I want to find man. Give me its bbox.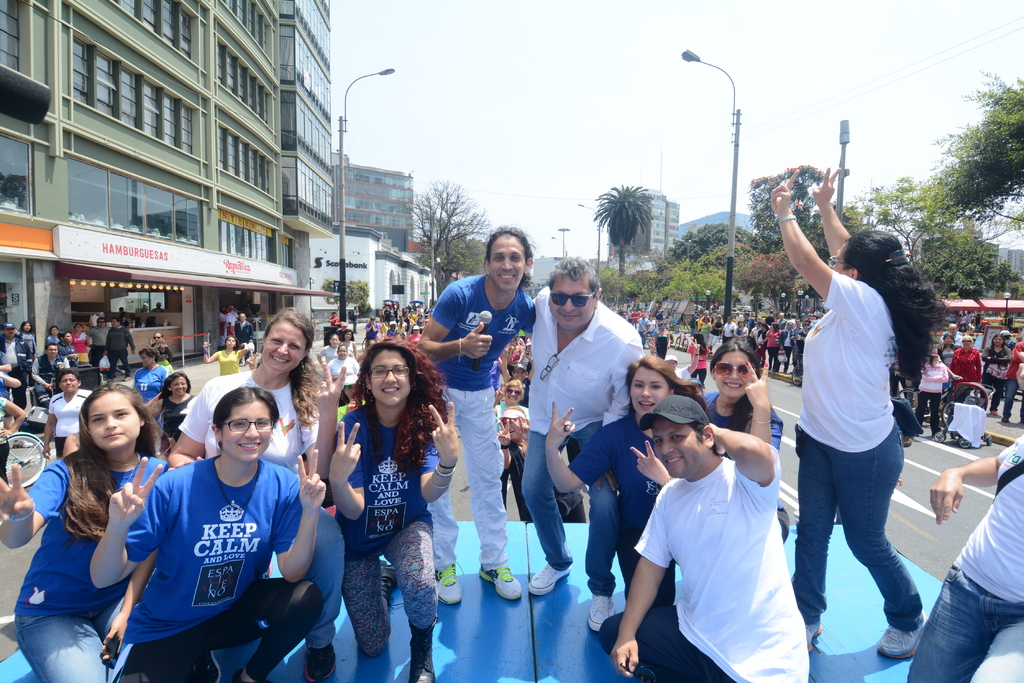
0,322,33,411.
